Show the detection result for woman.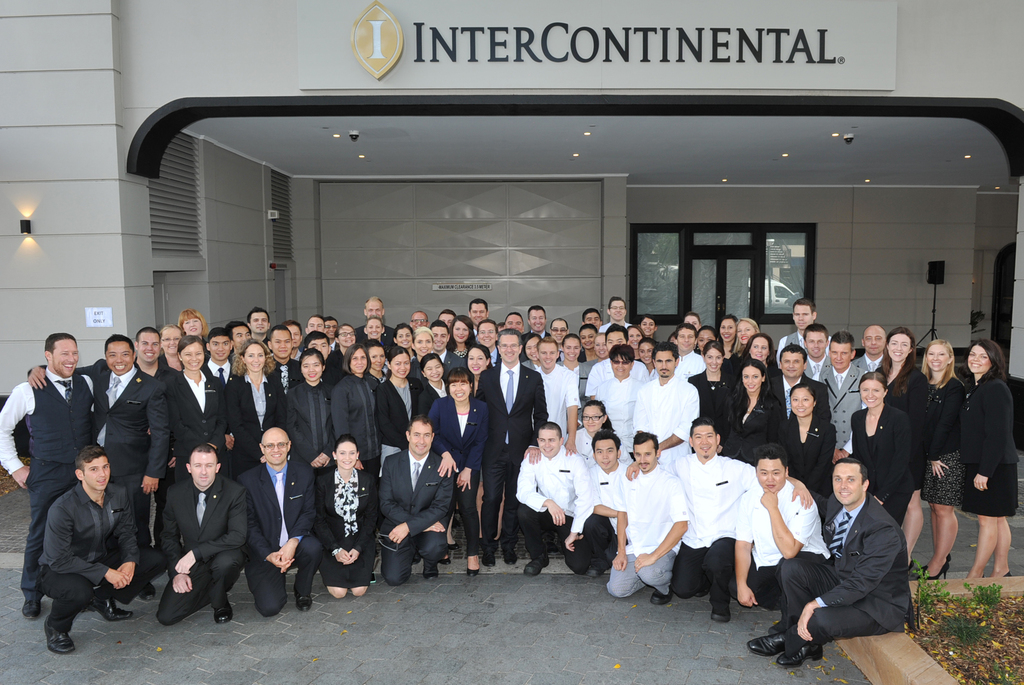
pyautogui.locateOnScreen(285, 350, 334, 472).
